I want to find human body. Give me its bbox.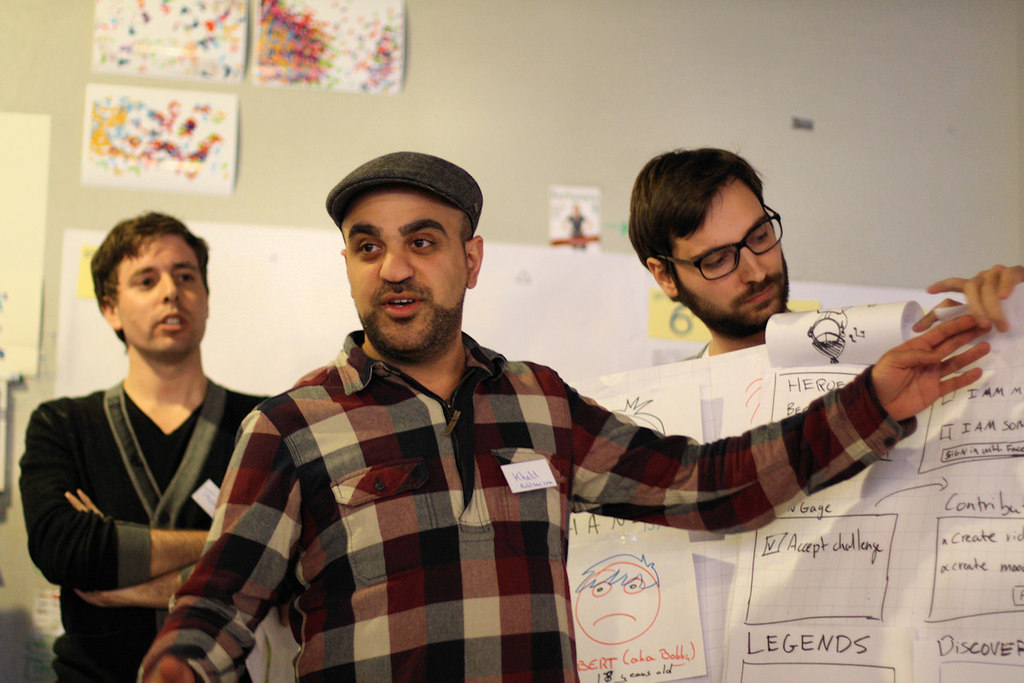
137:149:984:682.
